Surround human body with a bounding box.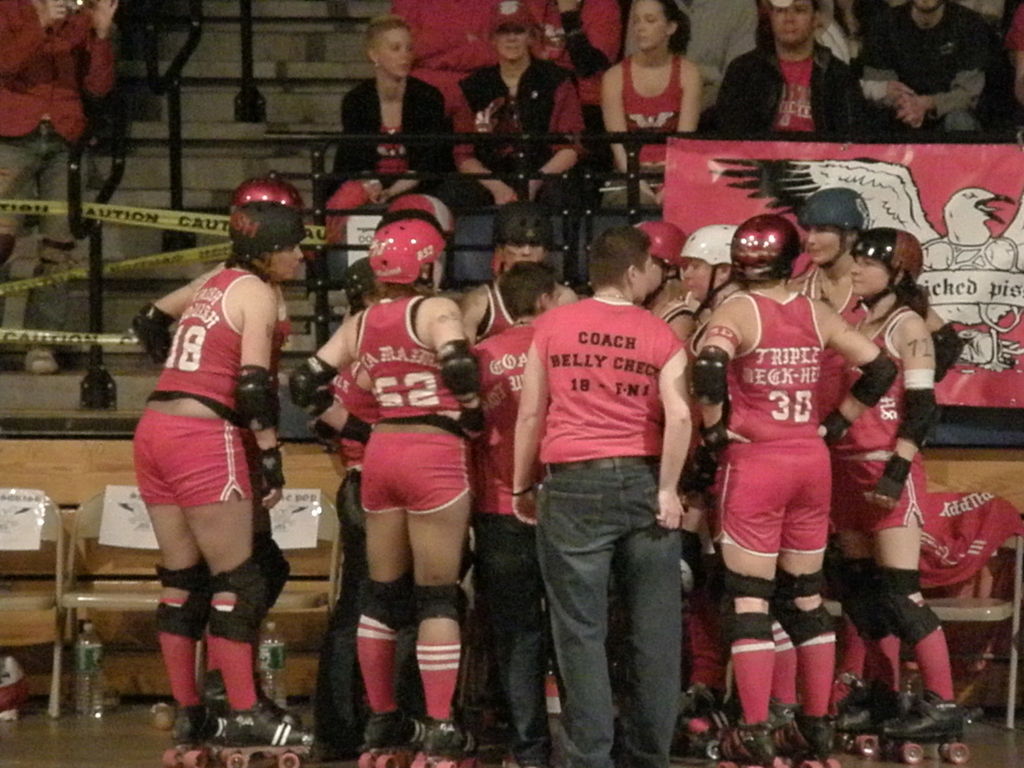
detection(852, 1, 996, 132).
